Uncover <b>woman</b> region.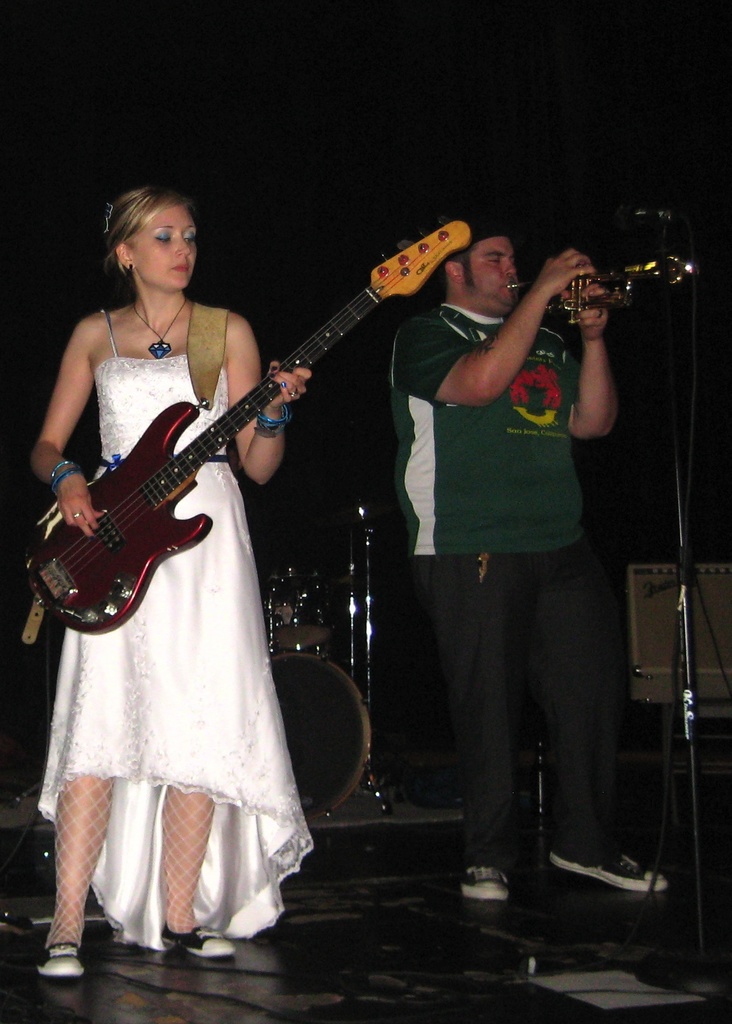
Uncovered: x1=3, y1=162, x2=296, y2=965.
